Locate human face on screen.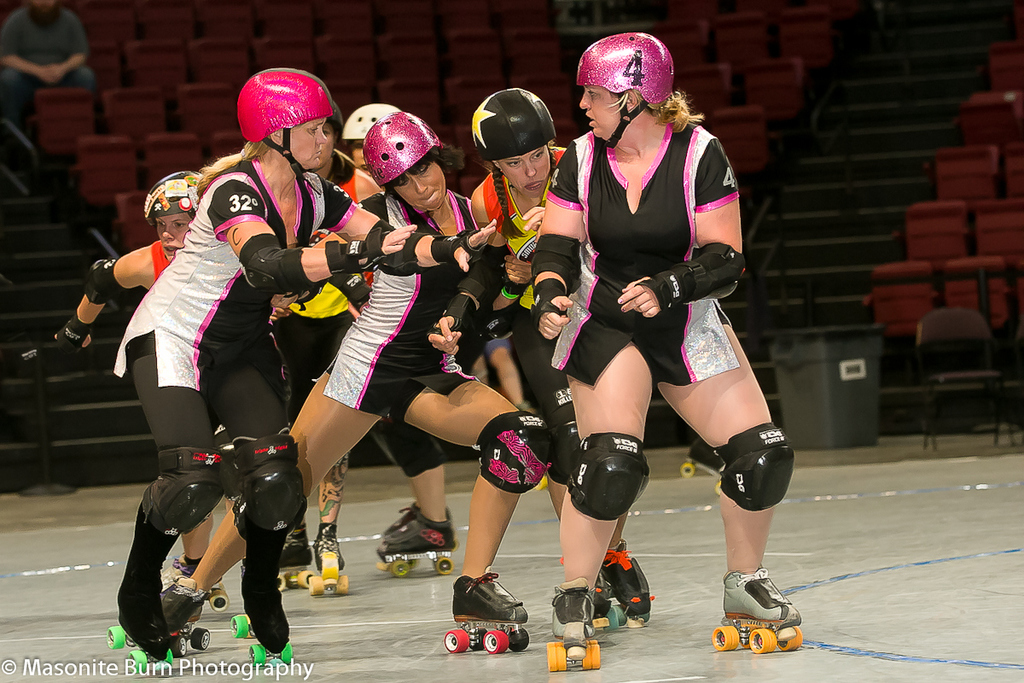
On screen at bbox=[339, 140, 380, 197].
